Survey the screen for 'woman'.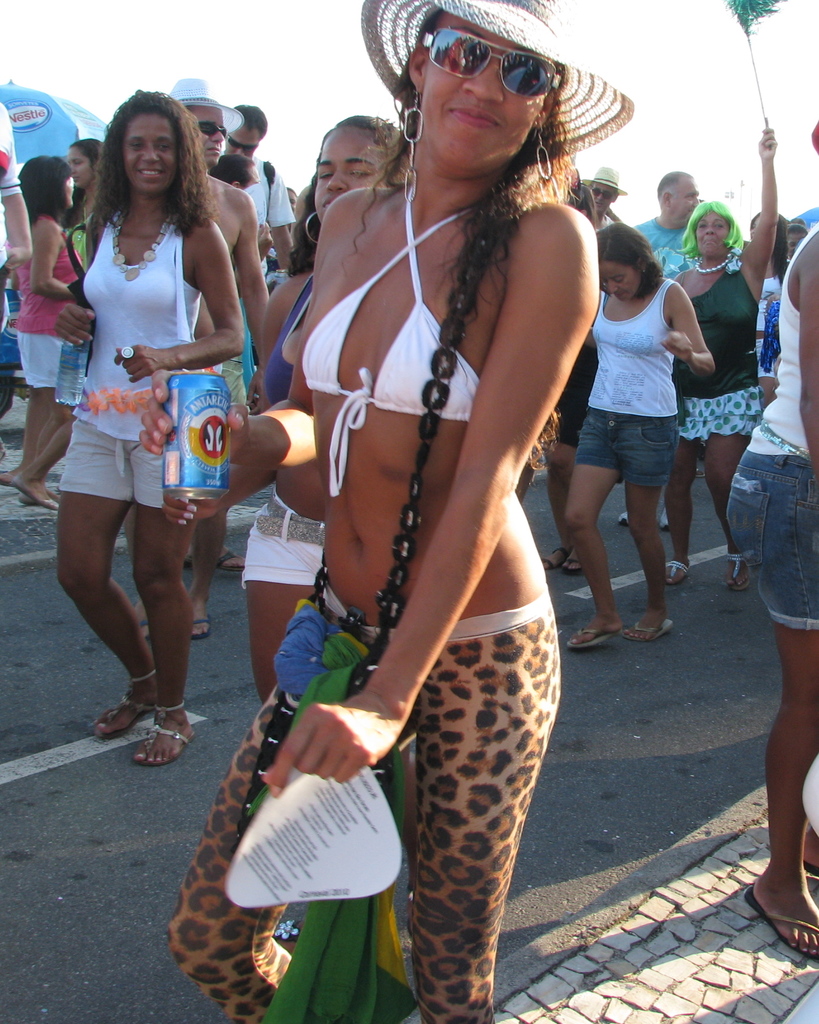
Survey found: locate(56, 136, 103, 273).
